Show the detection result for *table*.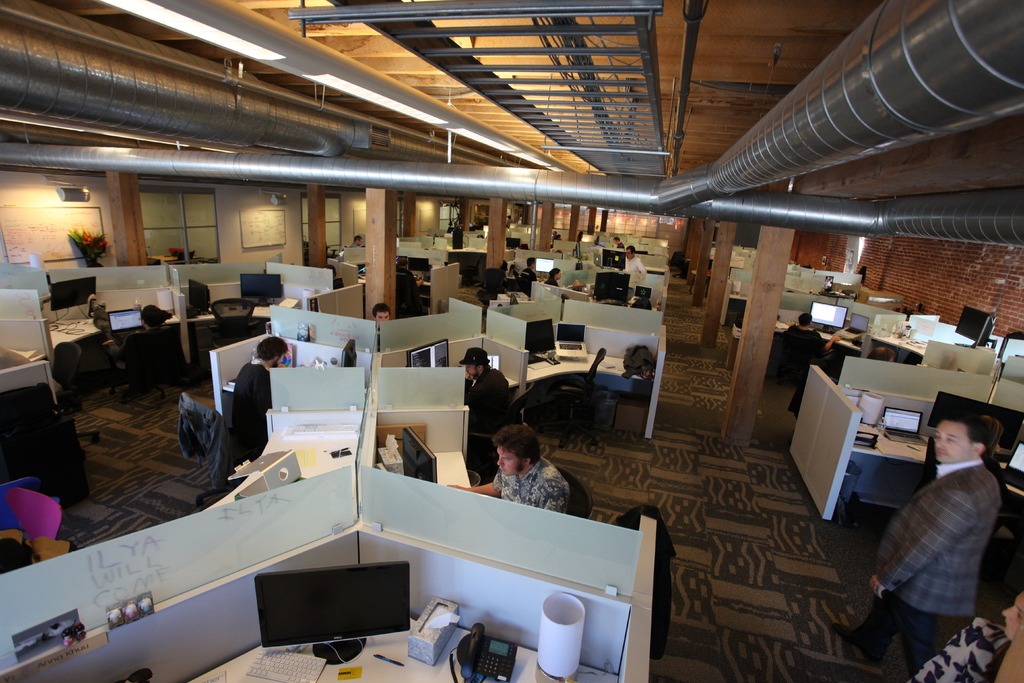
Rect(0, 334, 58, 412).
